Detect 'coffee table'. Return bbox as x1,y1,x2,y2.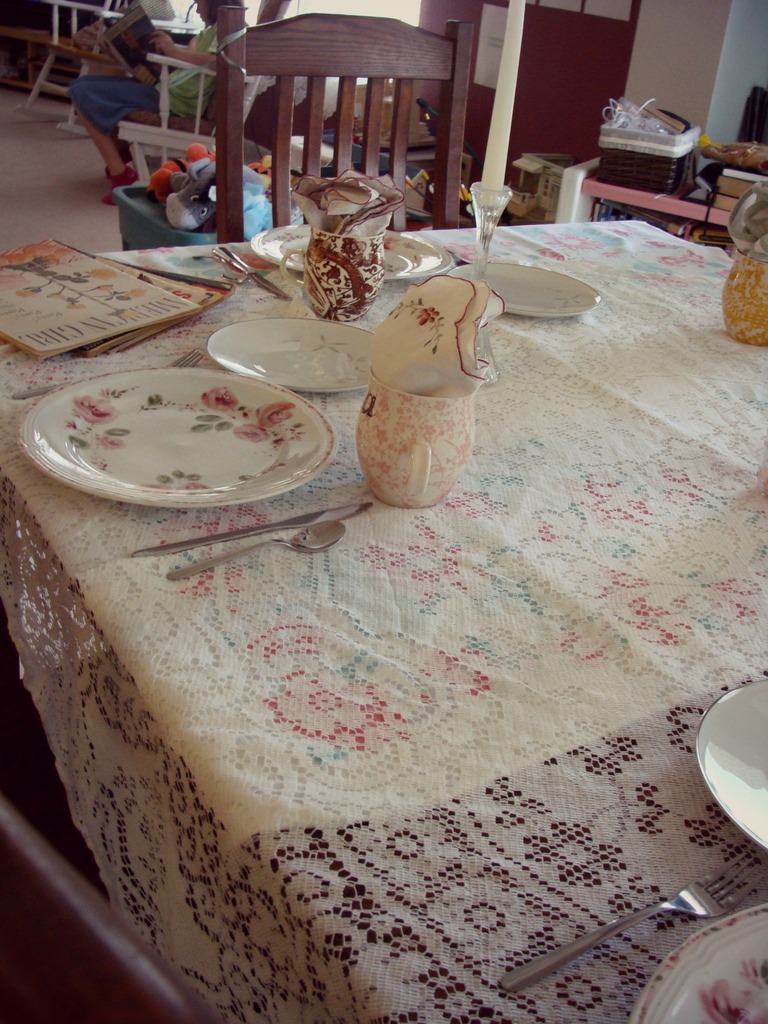
25,170,705,1023.
